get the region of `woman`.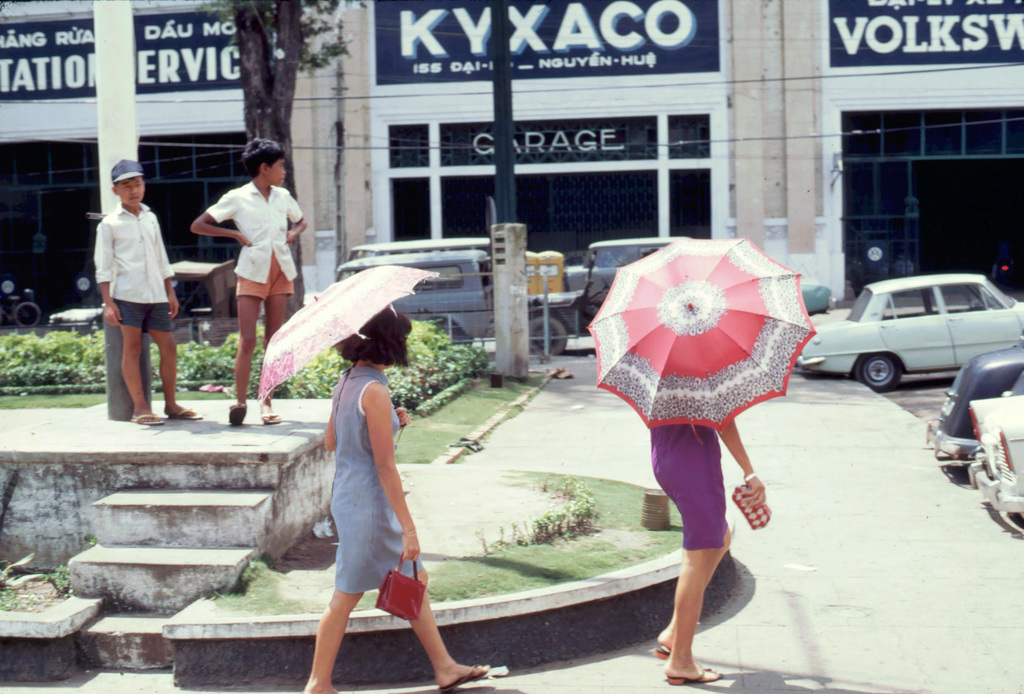
box(593, 238, 805, 670).
